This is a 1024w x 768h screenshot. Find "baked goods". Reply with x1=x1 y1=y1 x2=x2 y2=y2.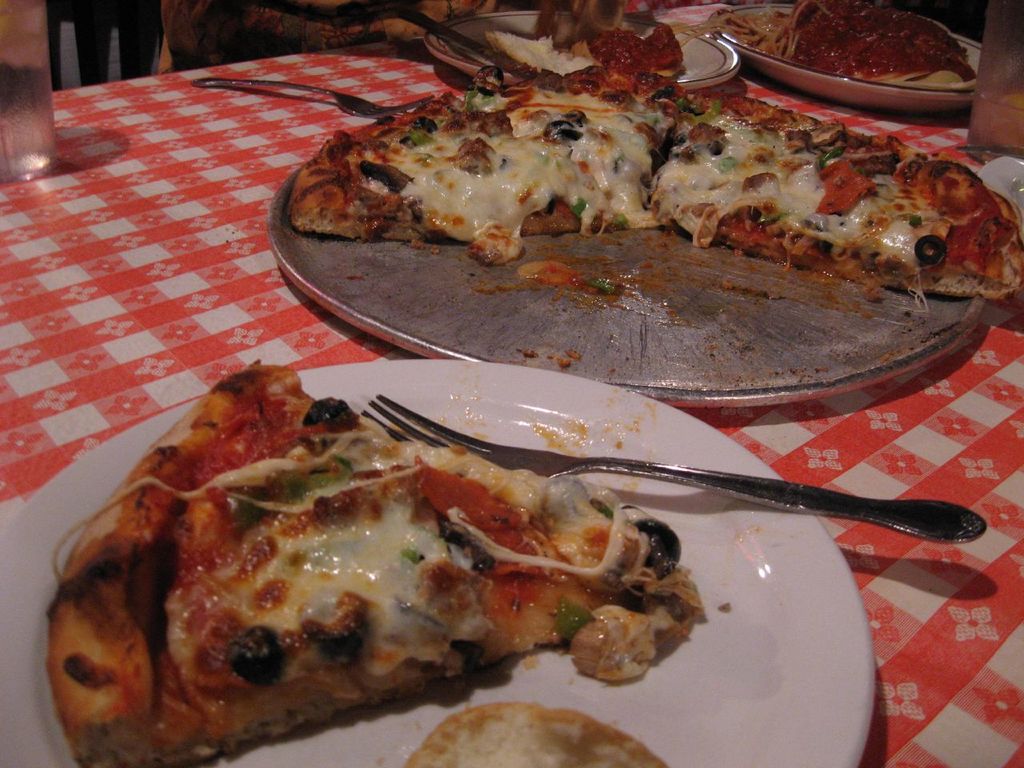
x1=46 y1=356 x2=707 y2=767.
